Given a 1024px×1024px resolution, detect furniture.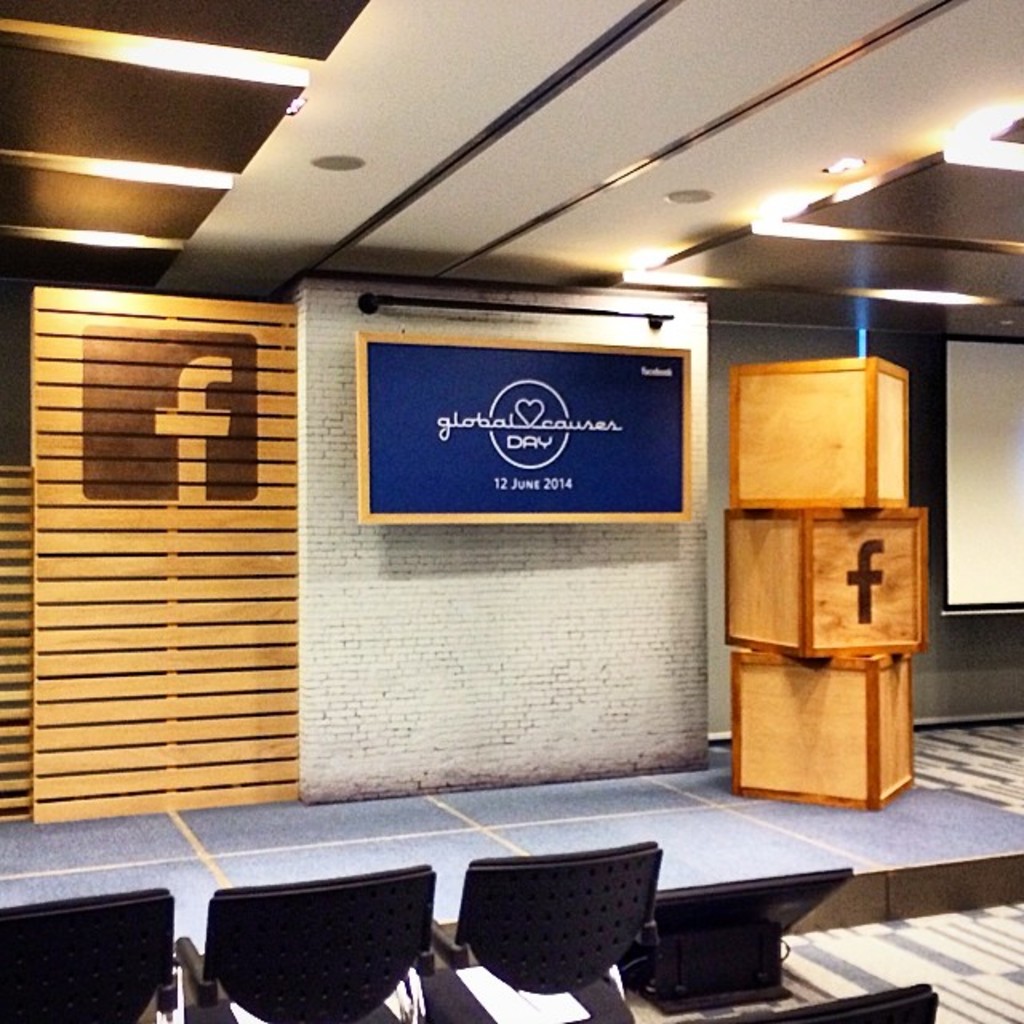
{"left": 715, "top": 981, "right": 939, "bottom": 1022}.
